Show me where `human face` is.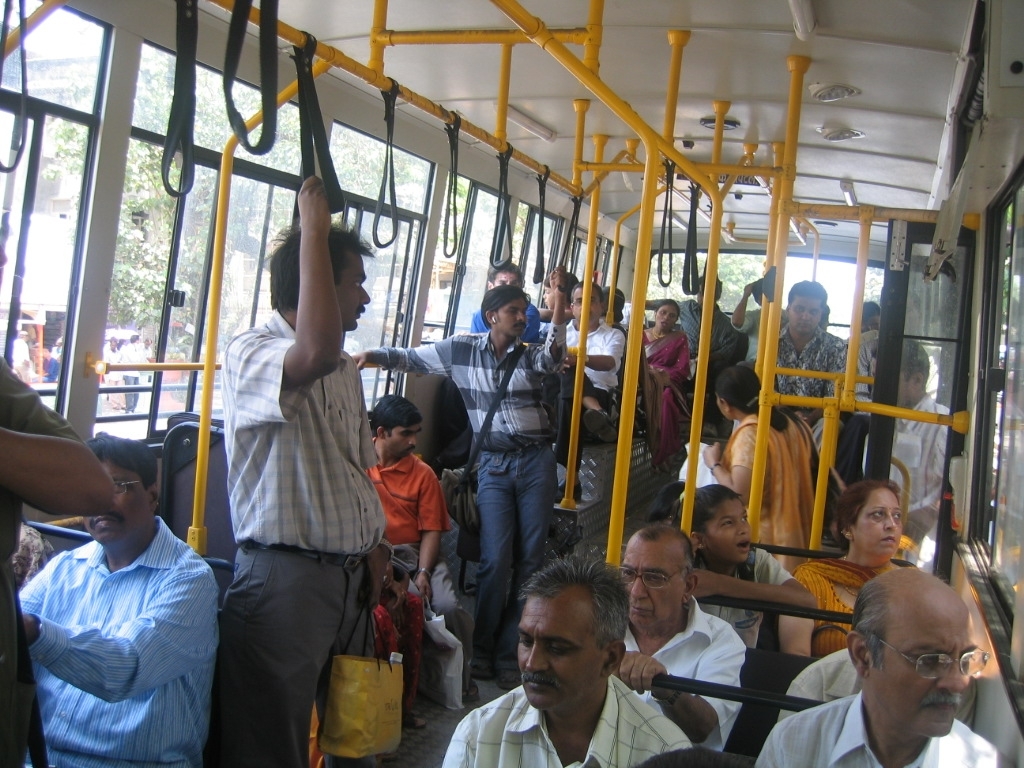
`human face` is at 388,416,419,453.
